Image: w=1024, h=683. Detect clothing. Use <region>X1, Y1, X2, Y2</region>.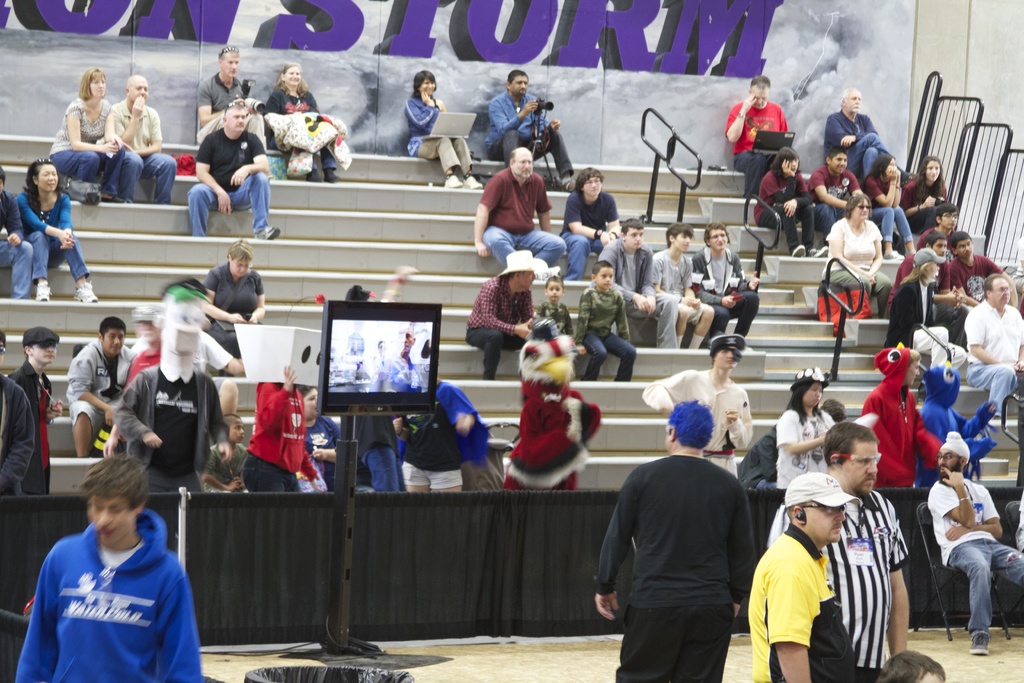
<region>577, 282, 624, 381</region>.
